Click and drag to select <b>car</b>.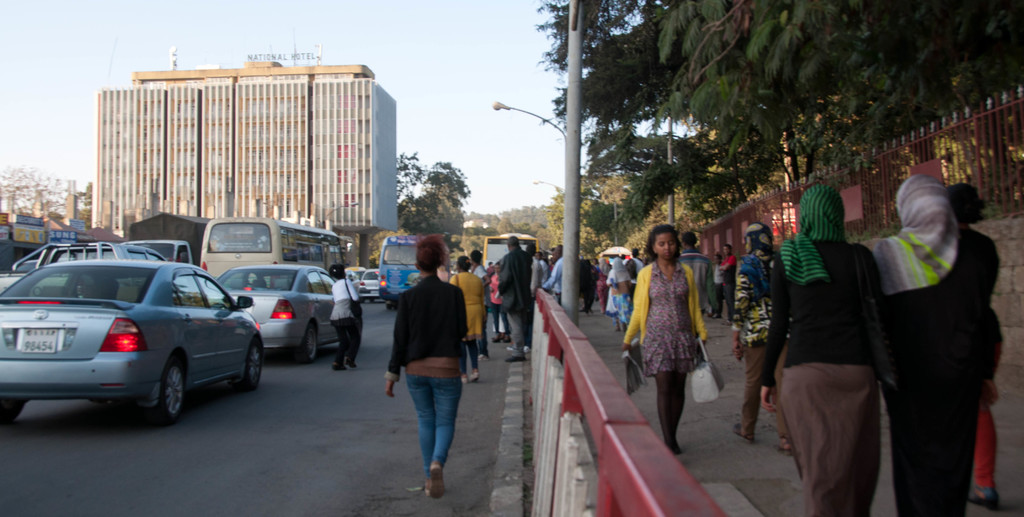
Selection: left=216, top=264, right=334, bottom=362.
